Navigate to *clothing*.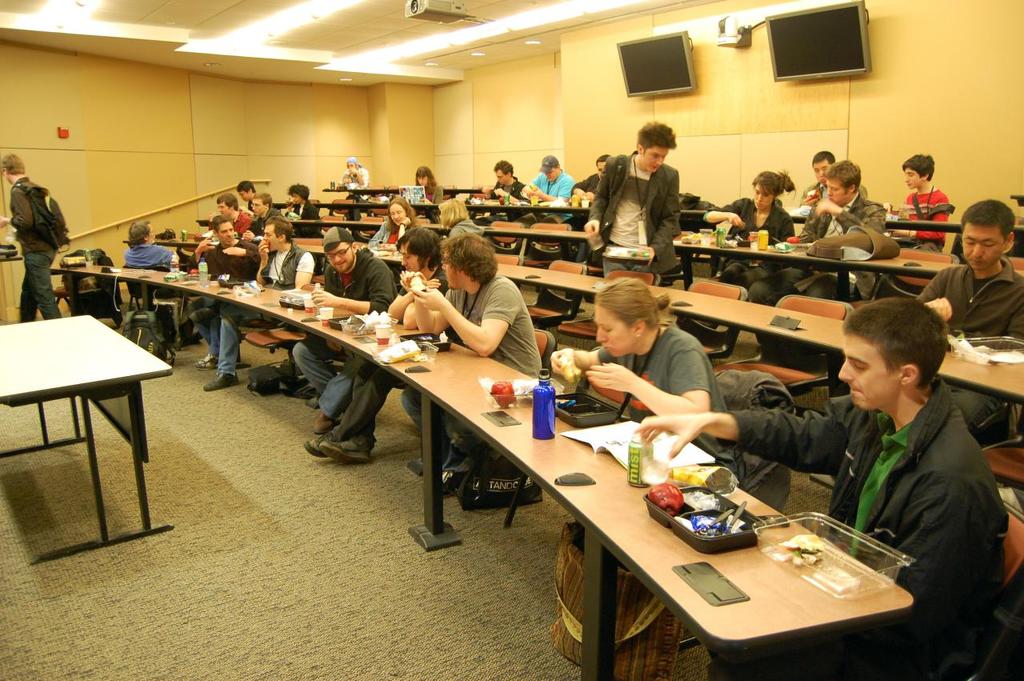
Navigation target: 12:179:57:321.
